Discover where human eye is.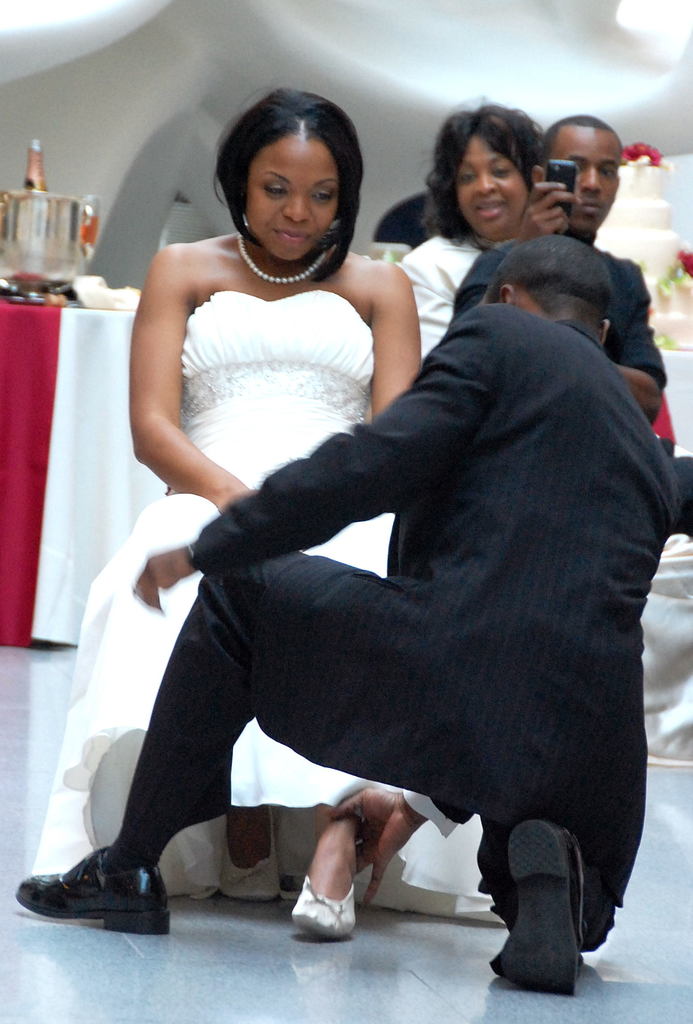
Discovered at detection(314, 186, 336, 204).
